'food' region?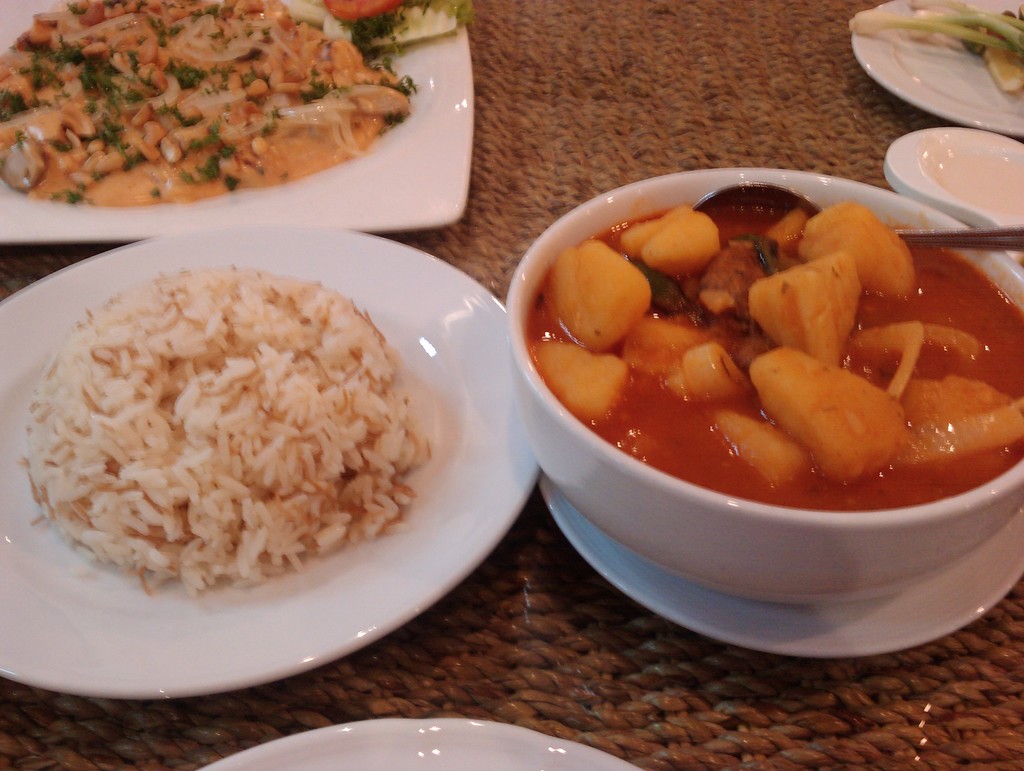
(851,0,1023,99)
